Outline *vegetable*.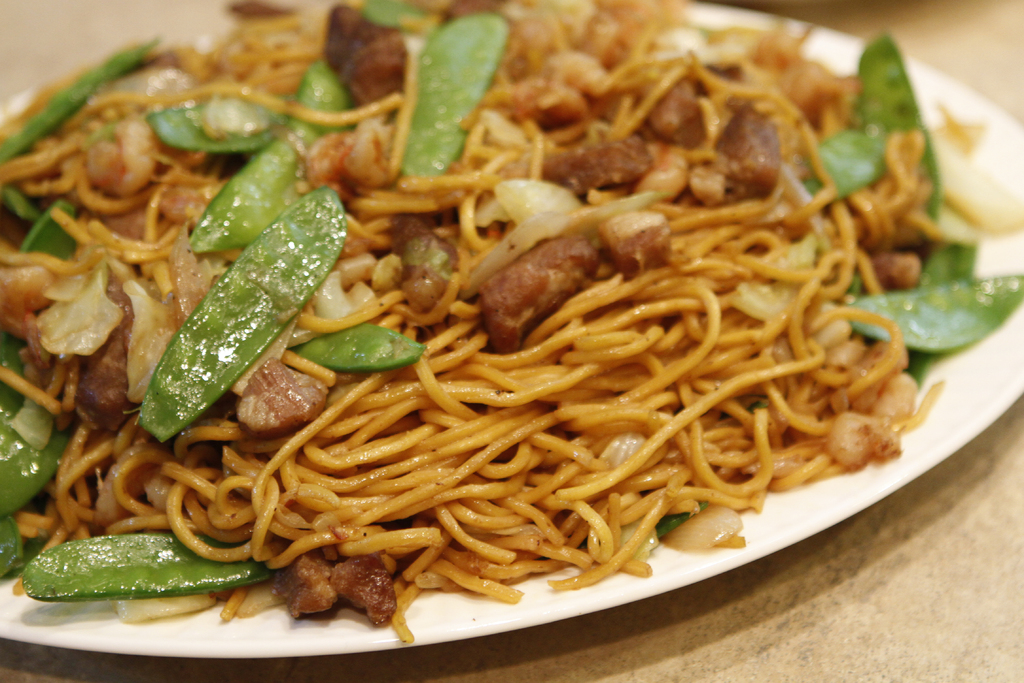
Outline: (left=903, top=238, right=977, bottom=397).
